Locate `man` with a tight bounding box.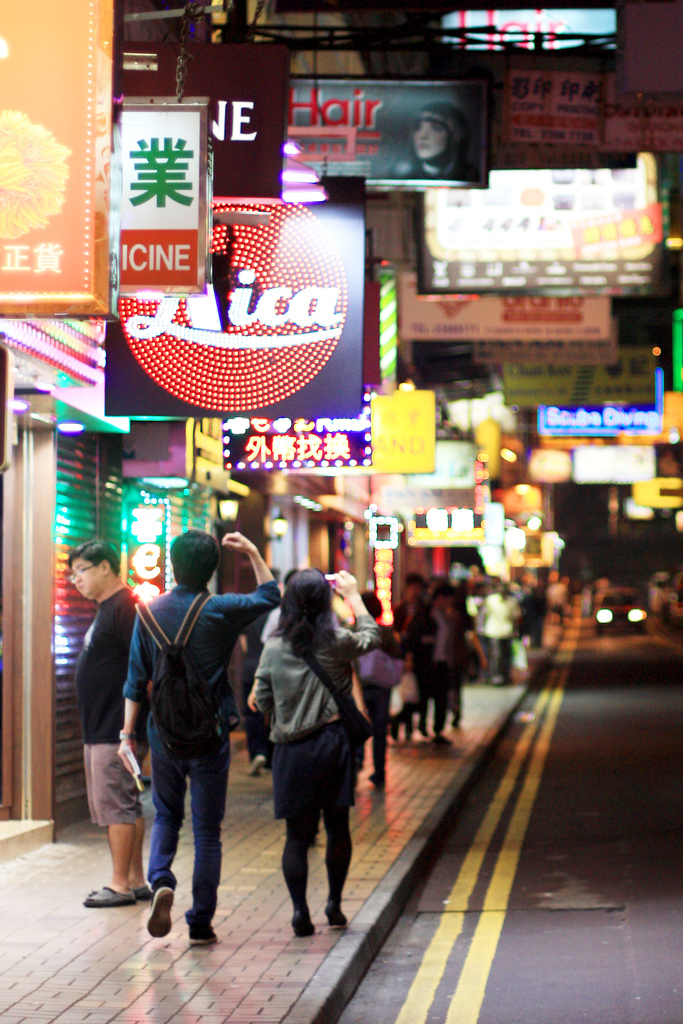
bbox=[409, 568, 455, 737].
